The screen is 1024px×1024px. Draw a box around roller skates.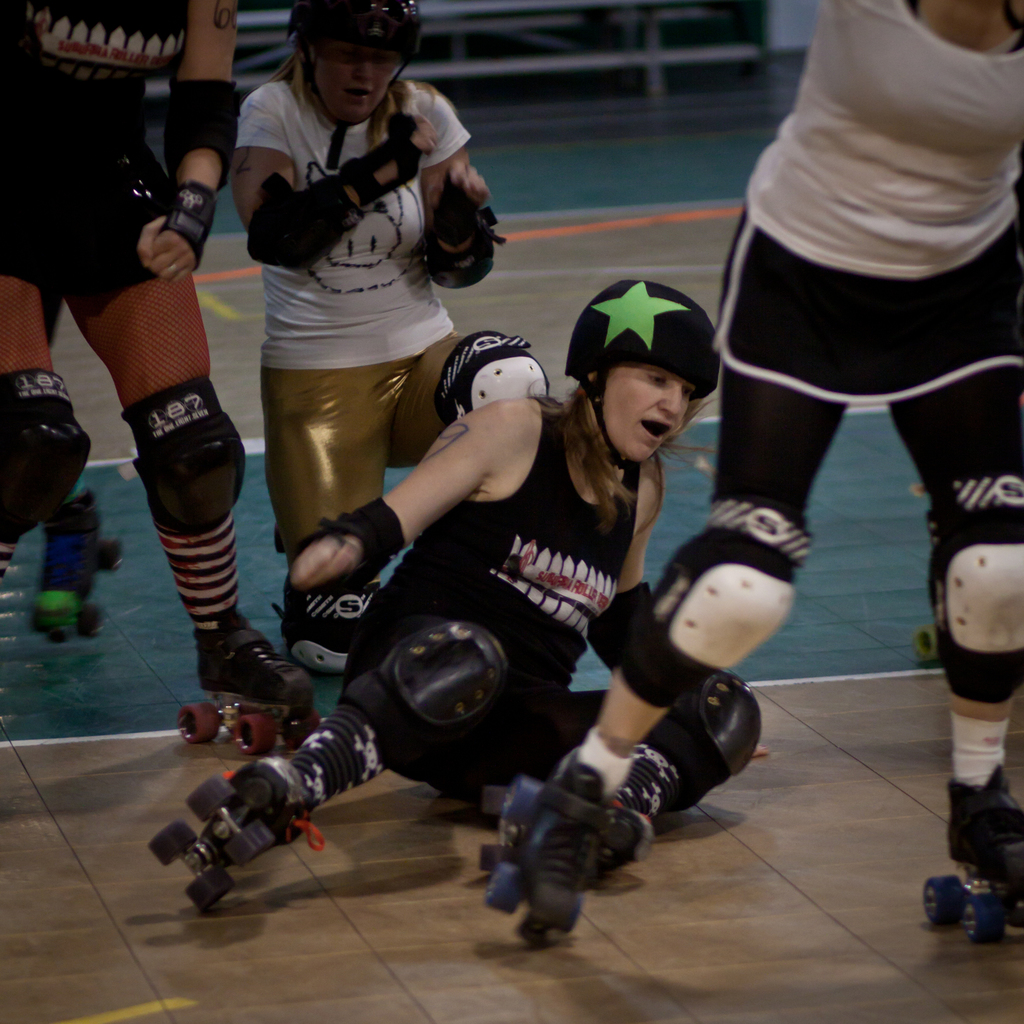
box(911, 620, 947, 665).
